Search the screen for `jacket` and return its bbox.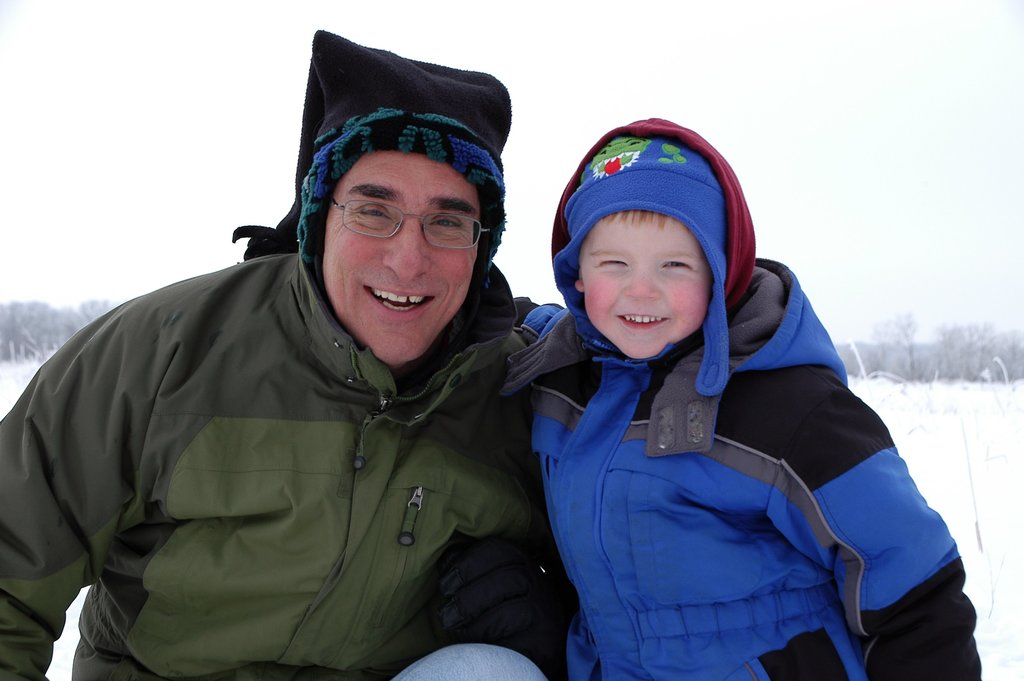
Found: <bbox>31, 106, 553, 680</bbox>.
